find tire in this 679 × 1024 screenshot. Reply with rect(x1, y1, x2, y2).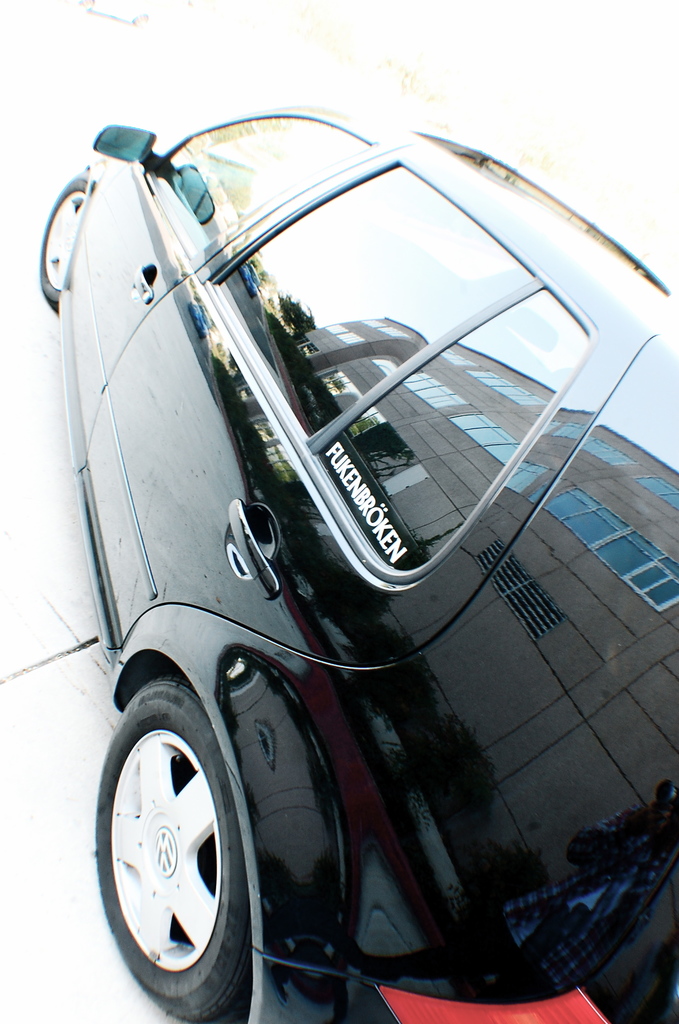
rect(38, 173, 91, 302).
